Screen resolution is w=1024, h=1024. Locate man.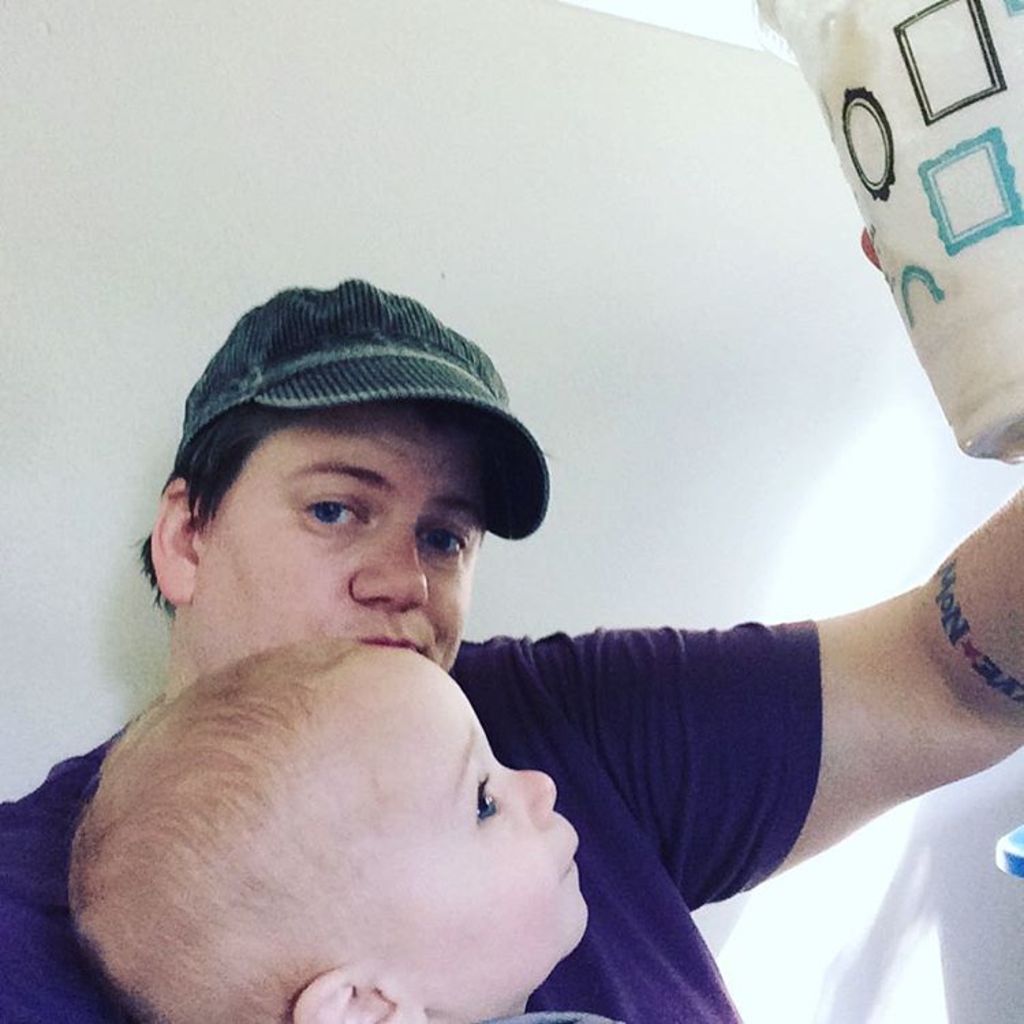
box(0, 224, 1023, 1023).
